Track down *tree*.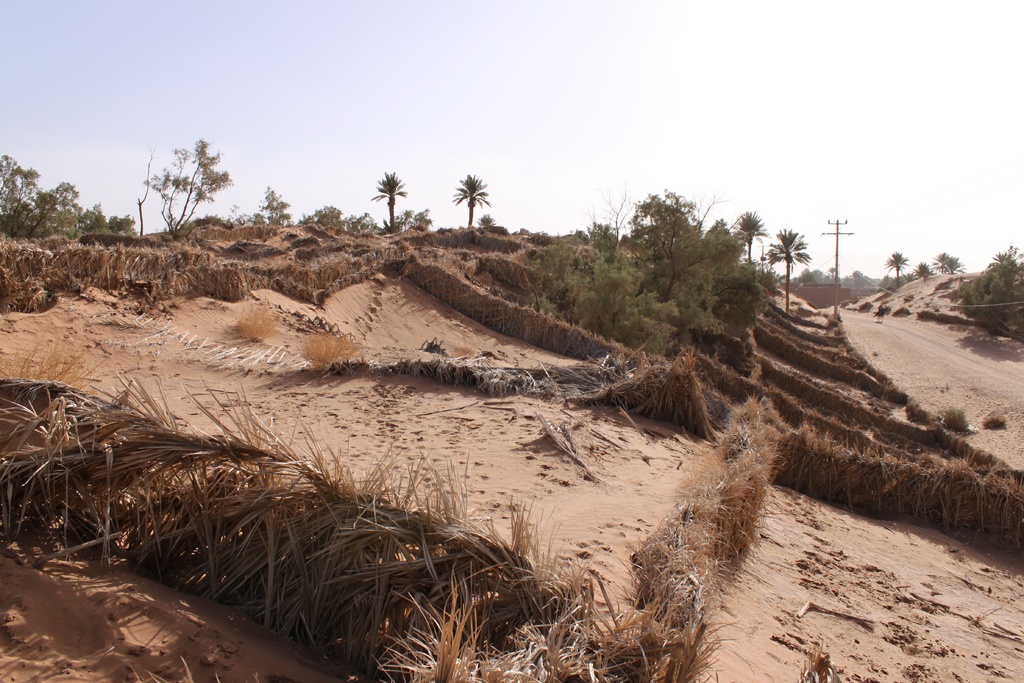
Tracked to locate(764, 226, 817, 318).
